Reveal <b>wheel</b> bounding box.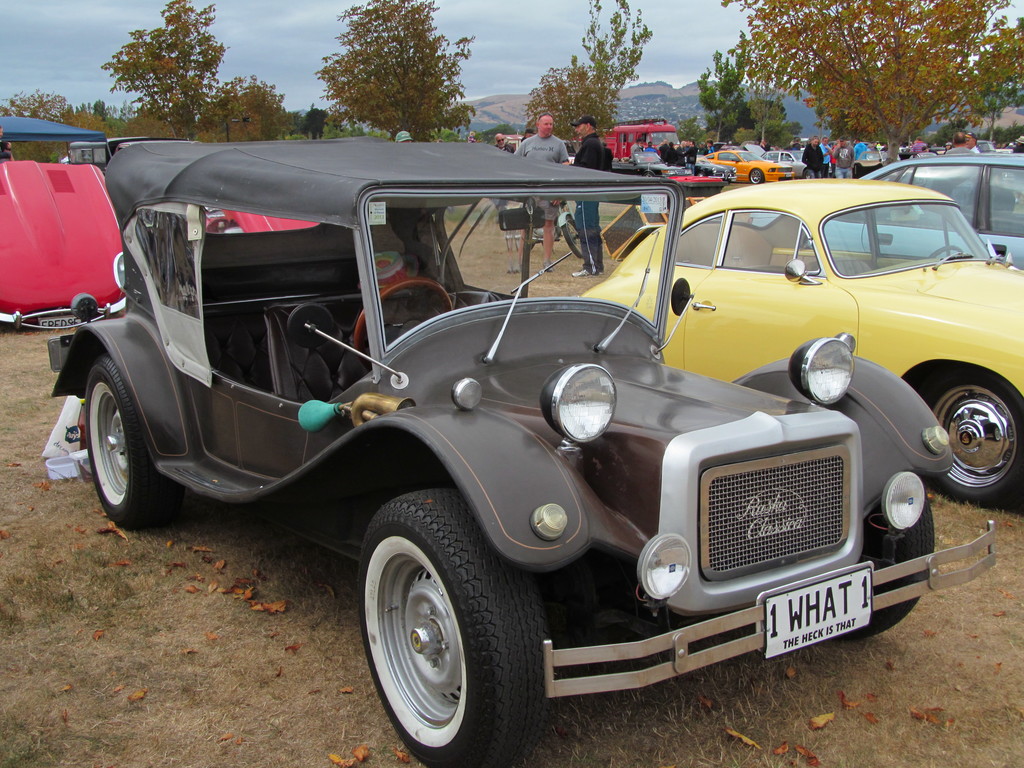
Revealed: x1=832, y1=491, x2=938, y2=643.
